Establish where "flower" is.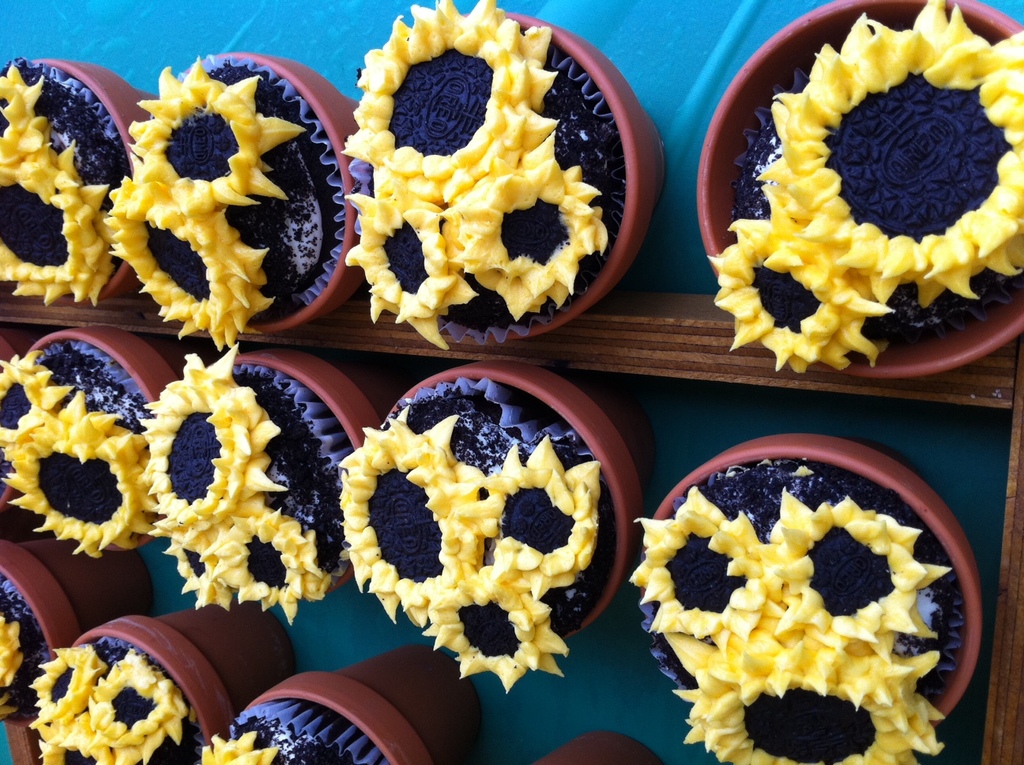
Established at select_region(760, 0, 1023, 303).
